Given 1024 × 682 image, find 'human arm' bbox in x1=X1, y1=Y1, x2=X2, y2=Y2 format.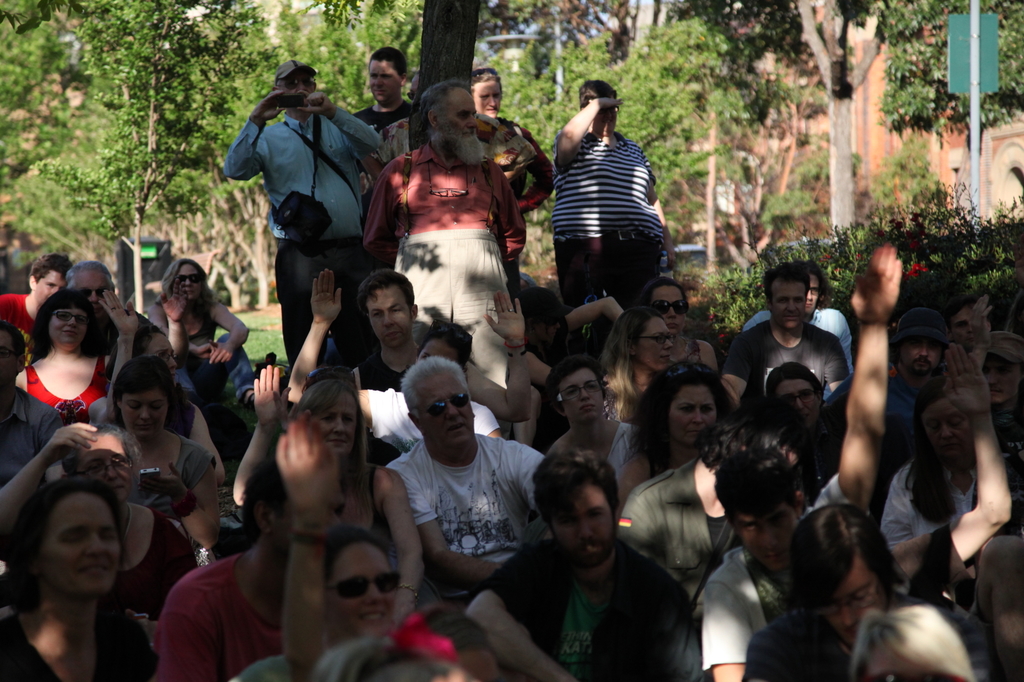
x1=848, y1=257, x2=929, y2=555.
